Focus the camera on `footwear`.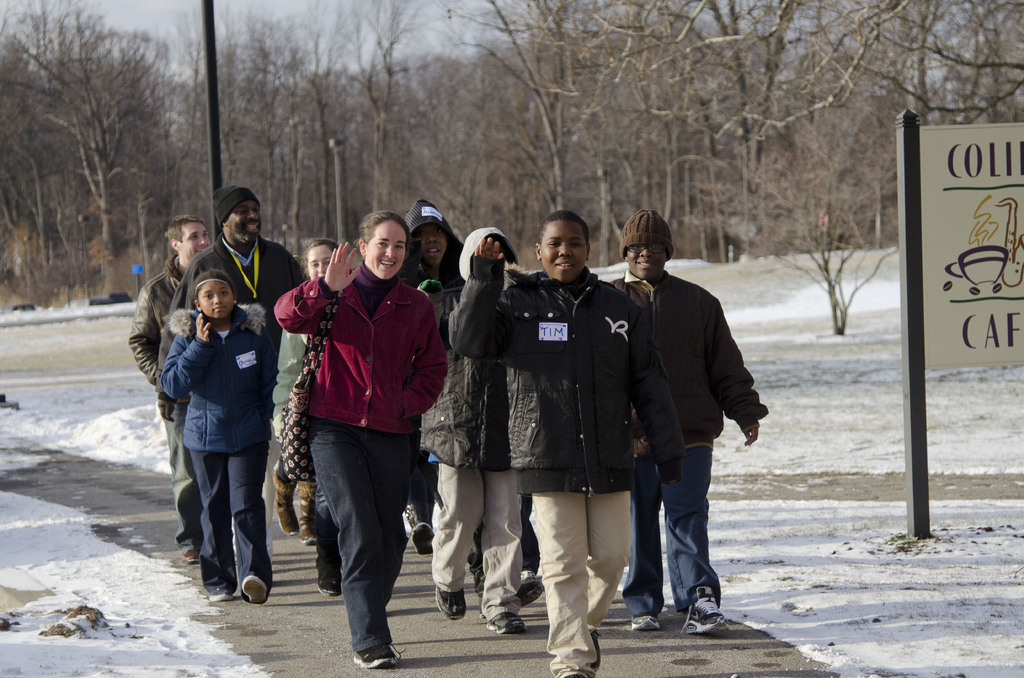
Focus region: detection(586, 629, 601, 670).
